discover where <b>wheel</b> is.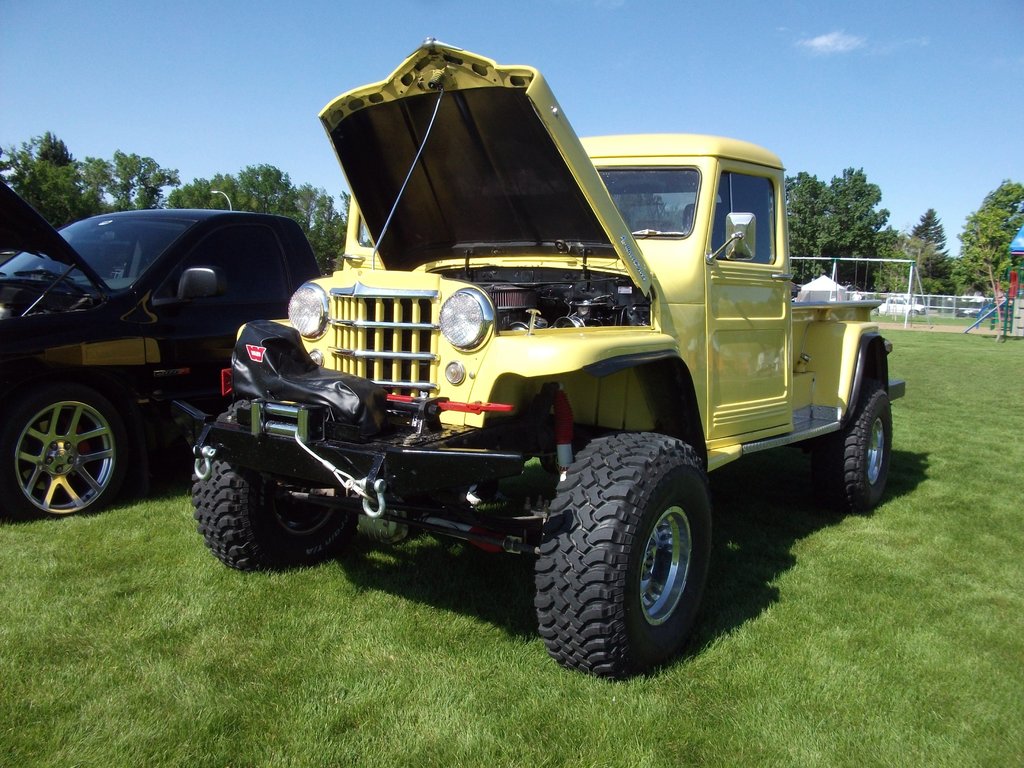
Discovered at (812,388,892,515).
